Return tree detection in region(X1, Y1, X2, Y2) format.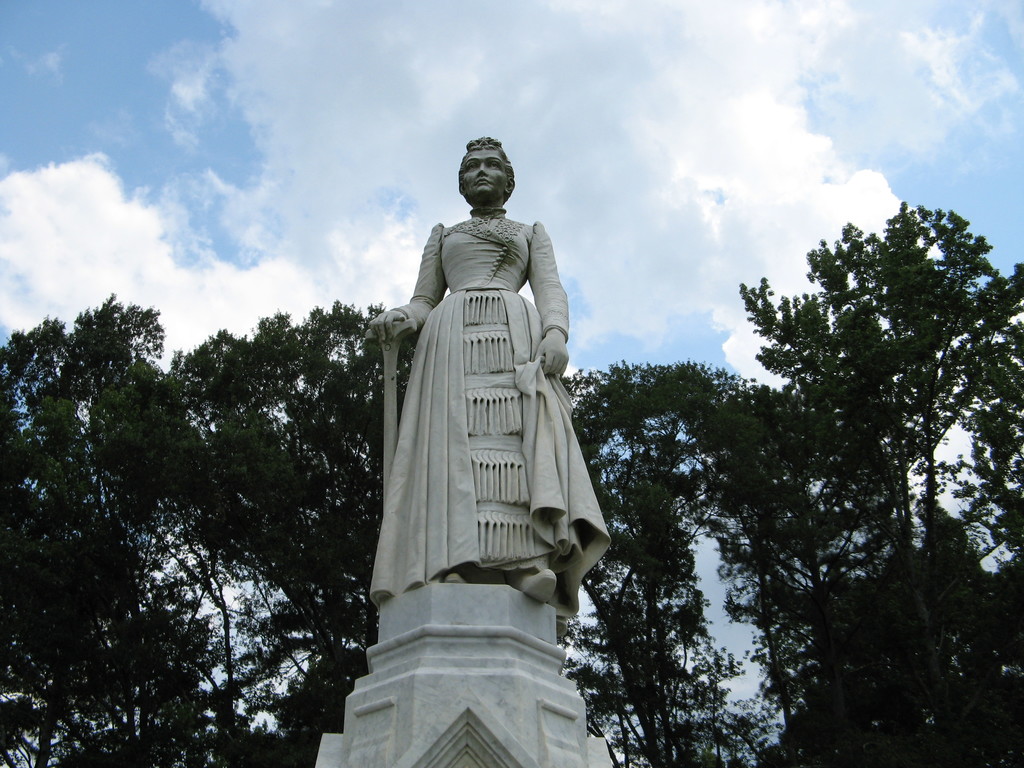
region(0, 286, 752, 767).
